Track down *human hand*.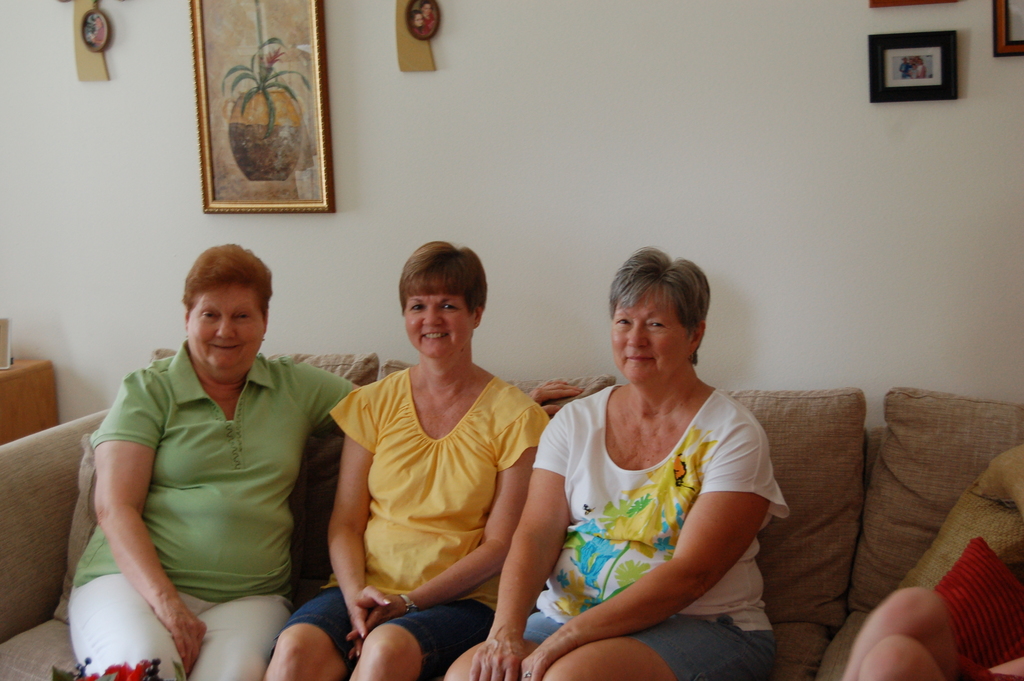
Tracked to [339,585,392,662].
